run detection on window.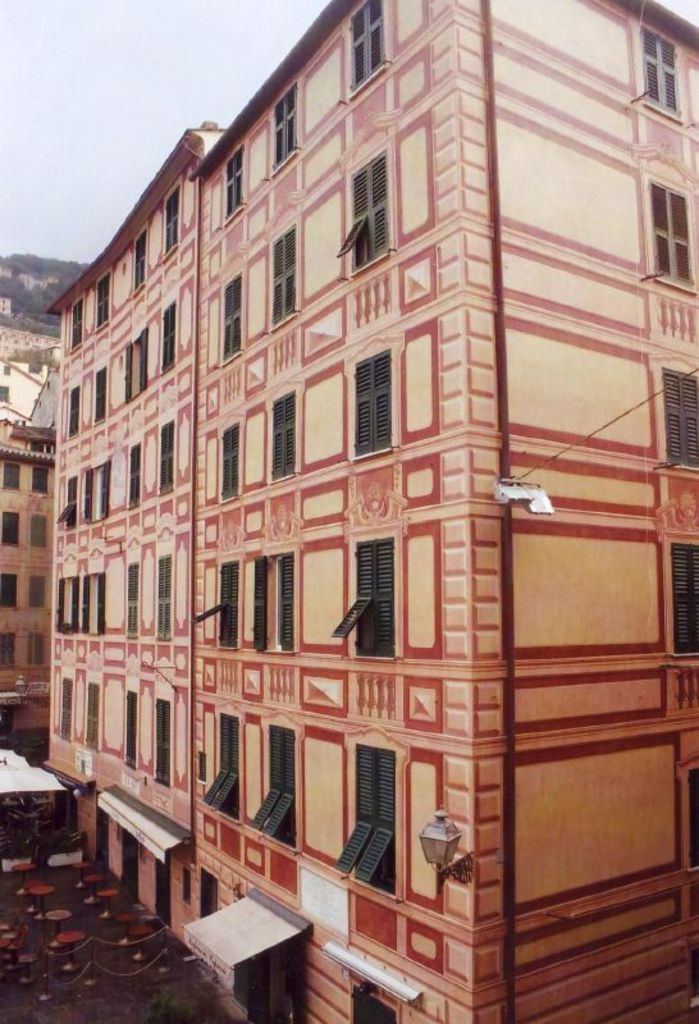
Result: (x1=81, y1=681, x2=105, y2=750).
